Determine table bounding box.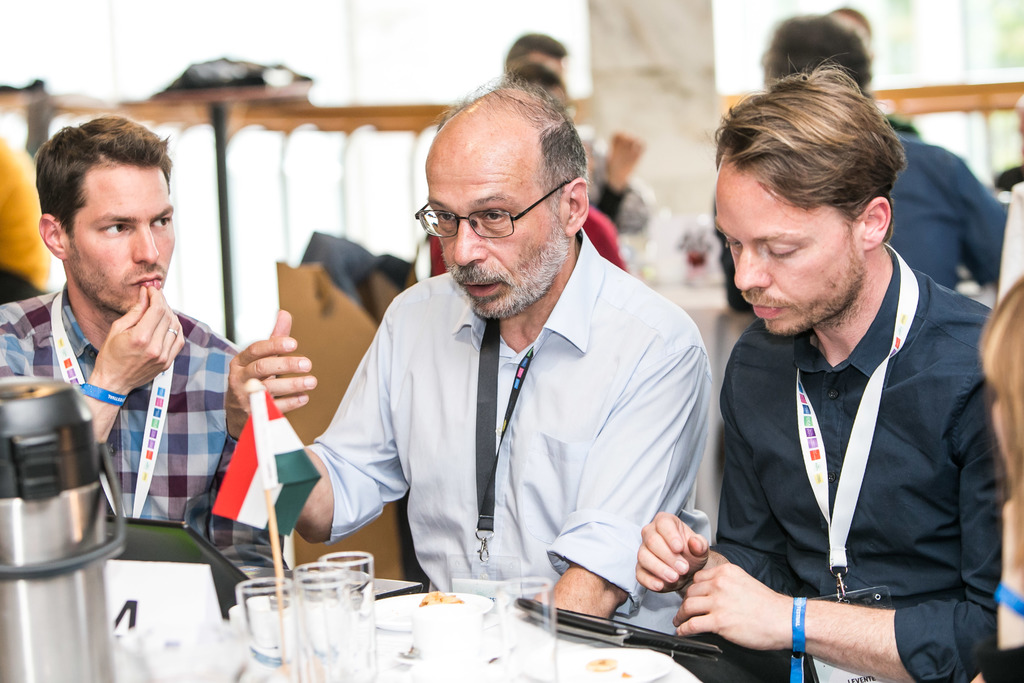
Determined: 0/564/766/682.
